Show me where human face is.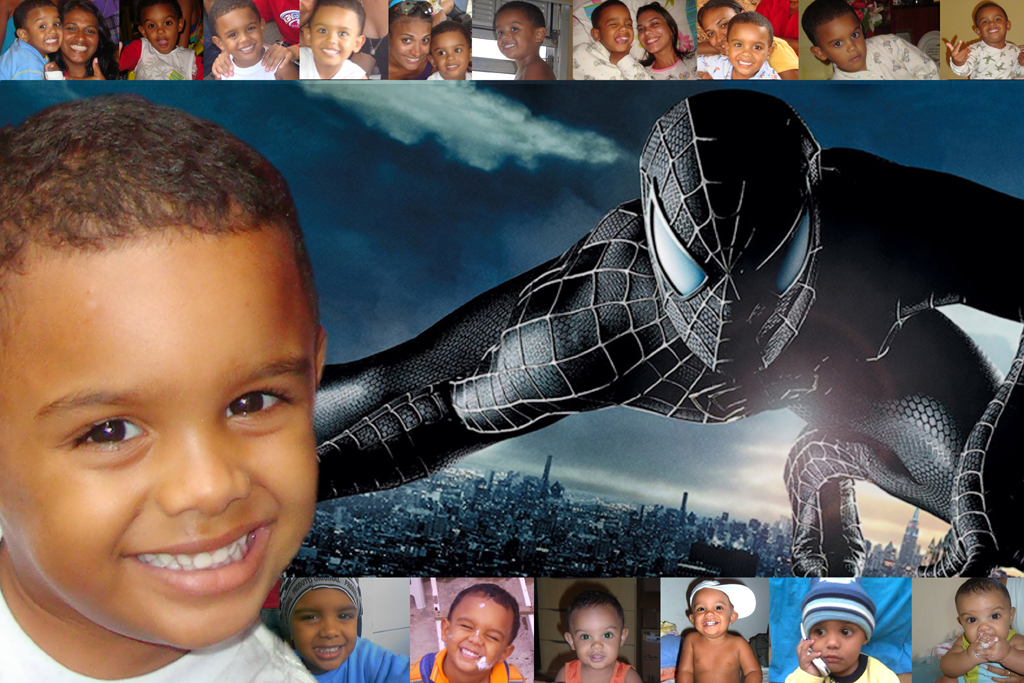
human face is at (601, 6, 633, 51).
